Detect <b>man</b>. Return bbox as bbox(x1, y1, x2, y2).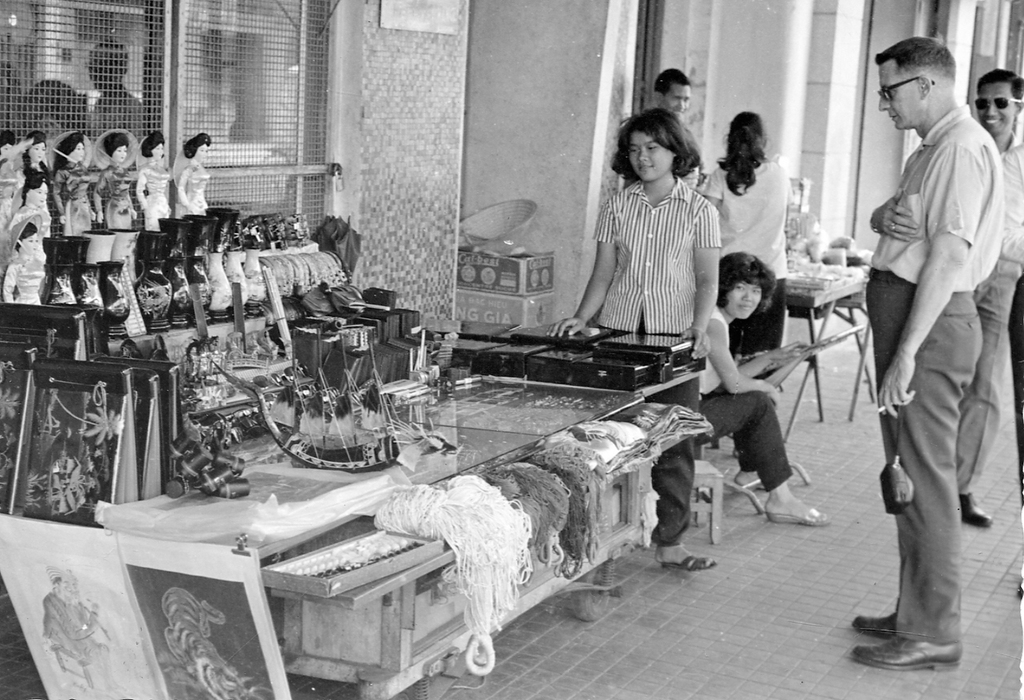
bbox(836, 15, 1006, 677).
